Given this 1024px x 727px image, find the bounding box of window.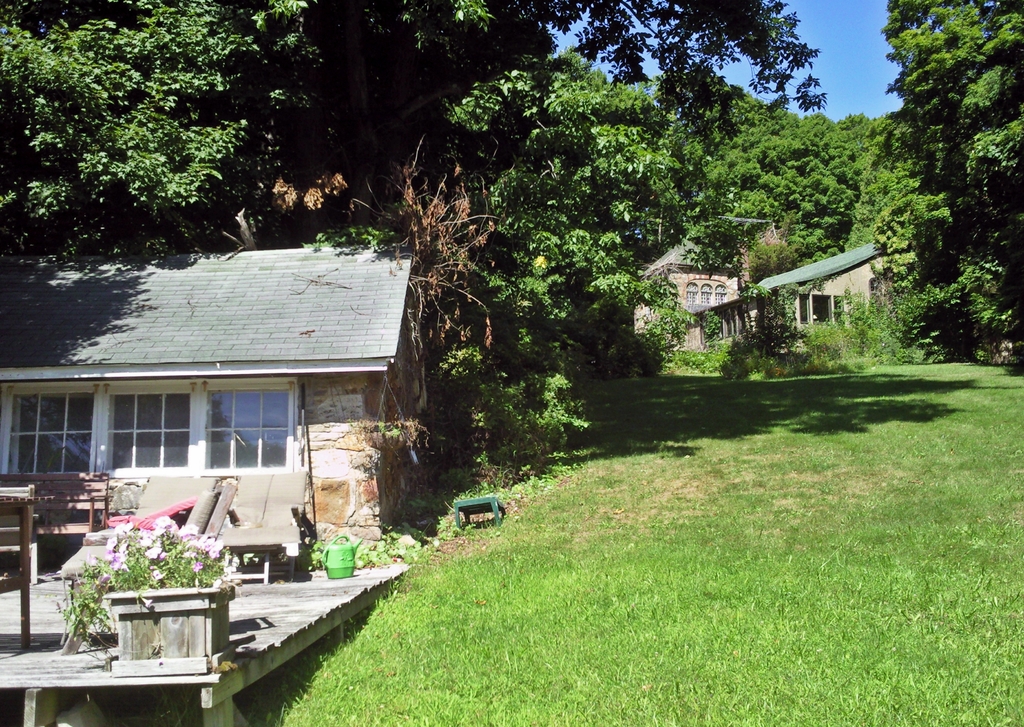
(x1=712, y1=285, x2=729, y2=305).
